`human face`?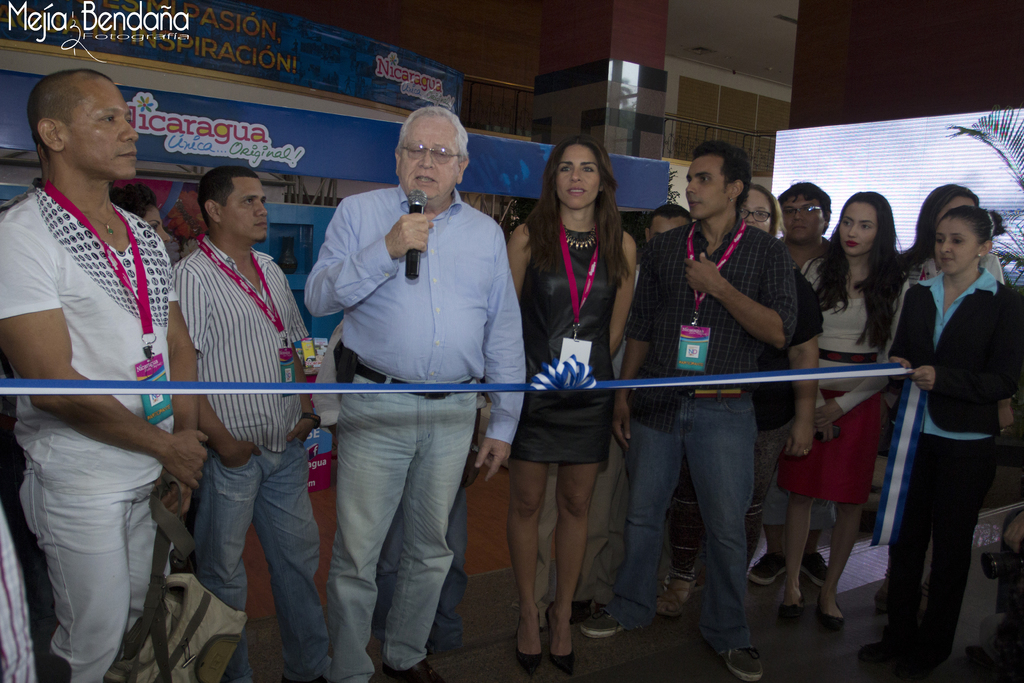
pyautogui.locateOnScreen(739, 189, 771, 234)
